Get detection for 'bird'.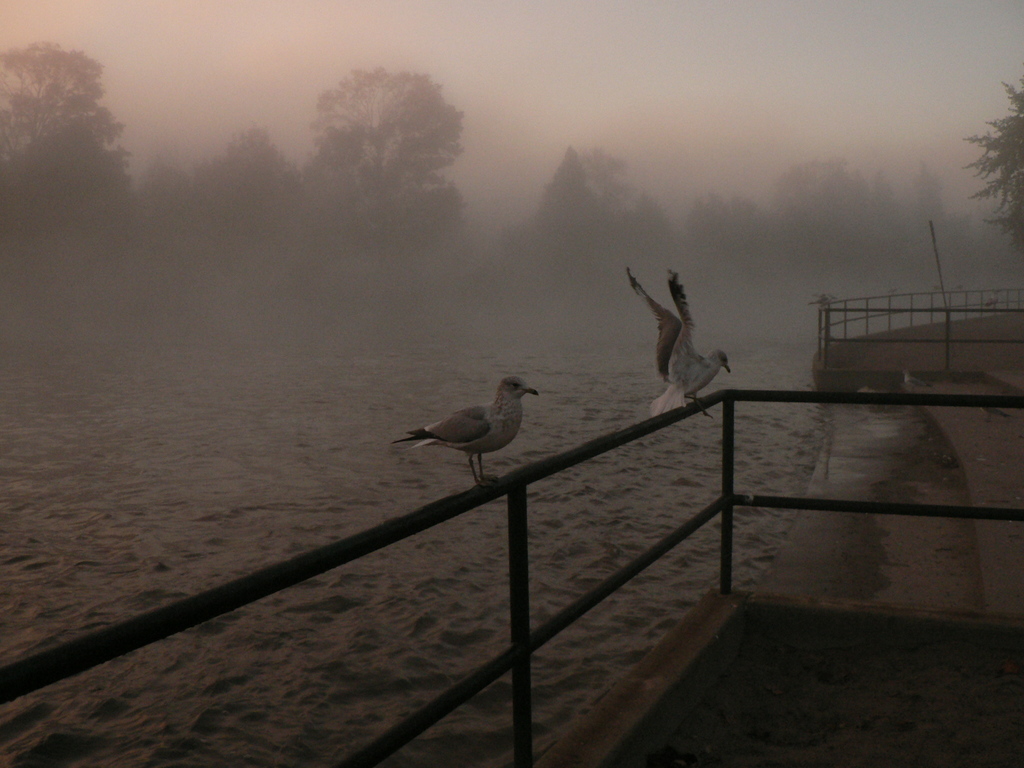
Detection: [623,264,732,417].
